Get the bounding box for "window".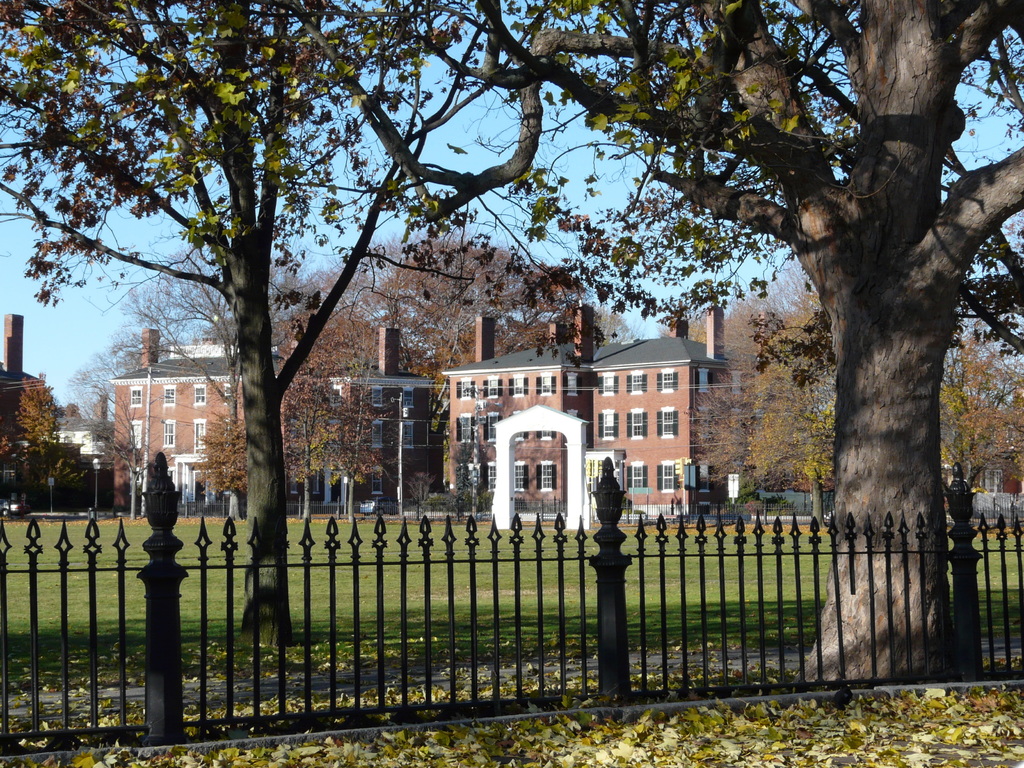
box=[633, 467, 643, 488].
